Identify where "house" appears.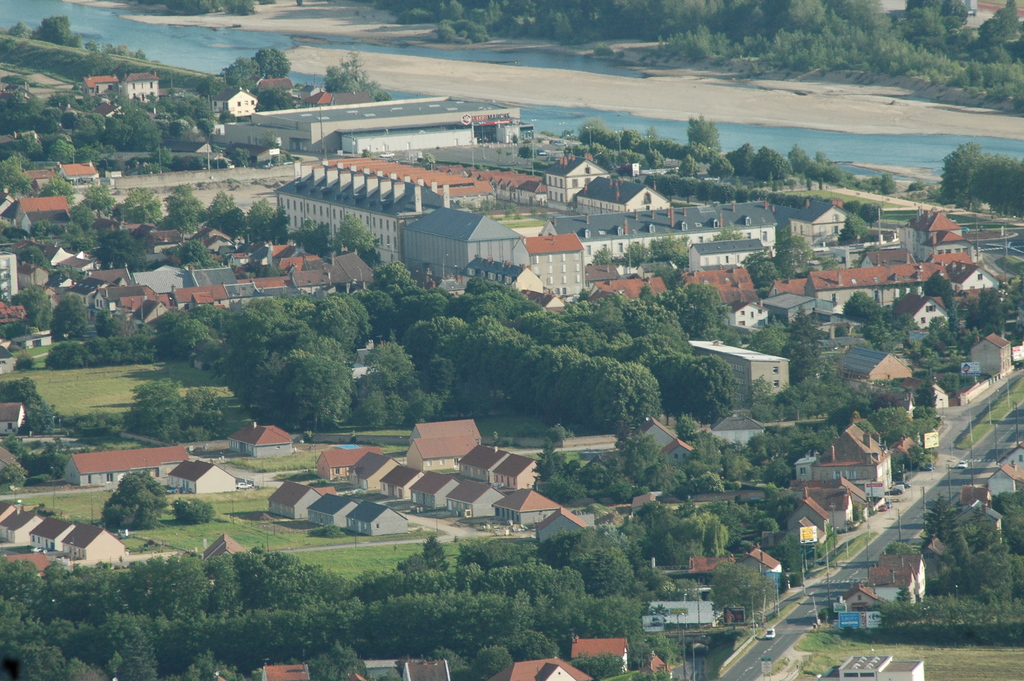
Appears at 524, 240, 589, 300.
